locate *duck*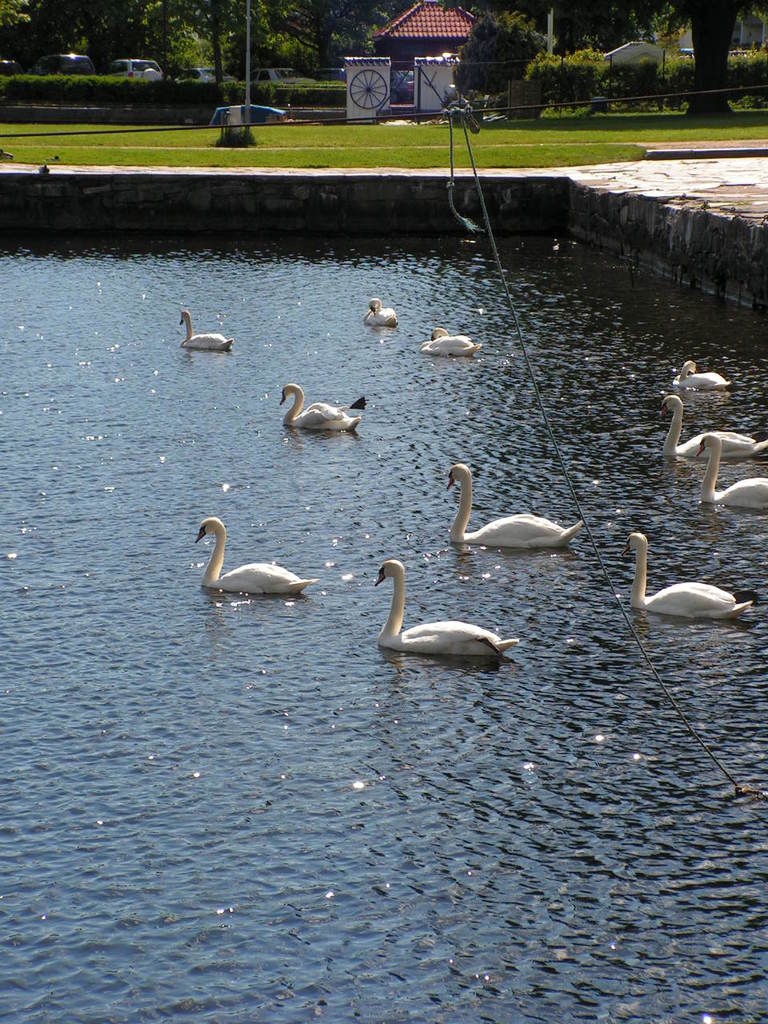
[614, 533, 760, 631]
